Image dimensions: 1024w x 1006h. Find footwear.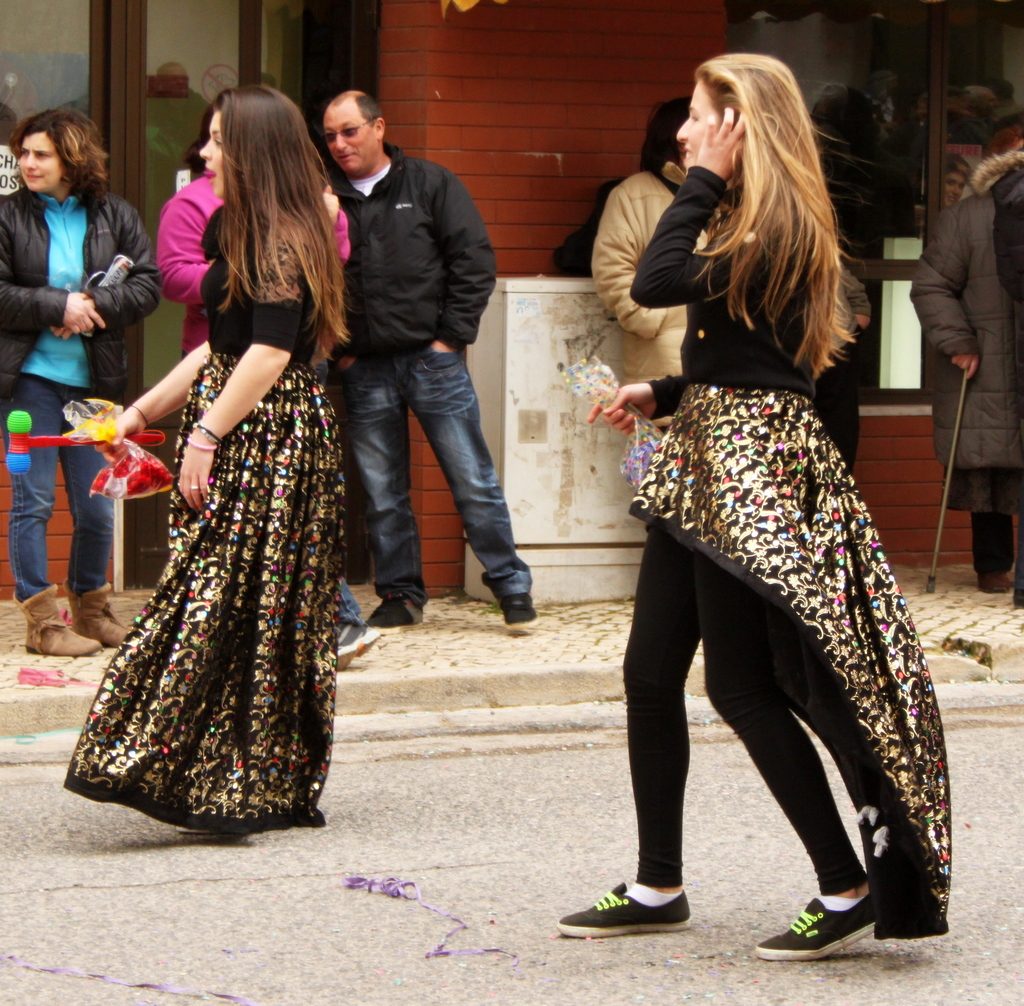
(589,869,708,957).
